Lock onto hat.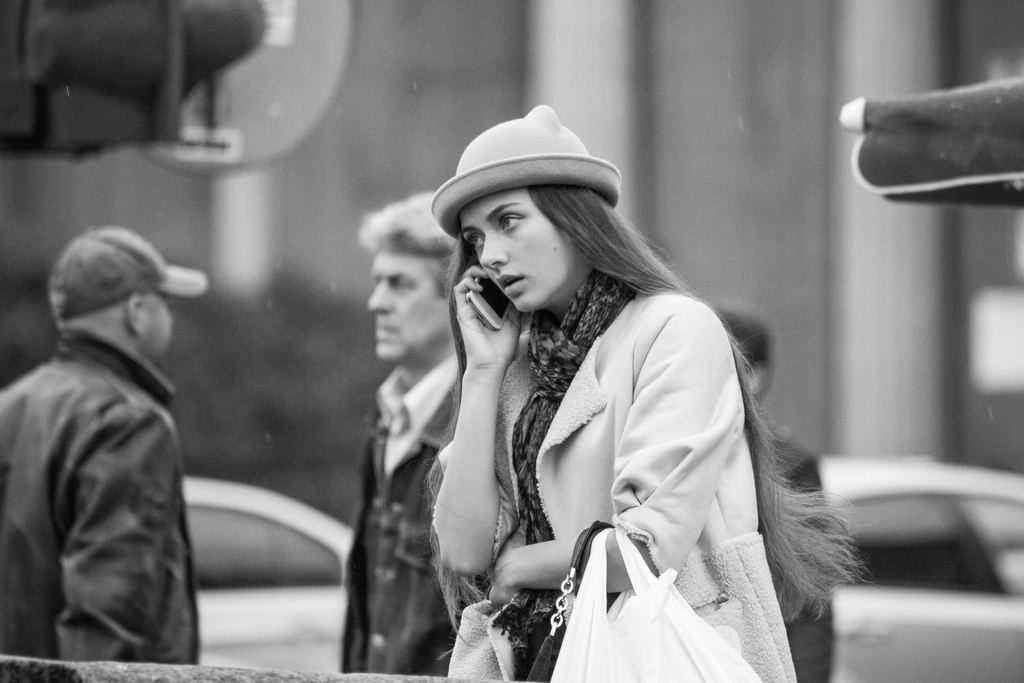
Locked: crop(50, 226, 206, 320).
